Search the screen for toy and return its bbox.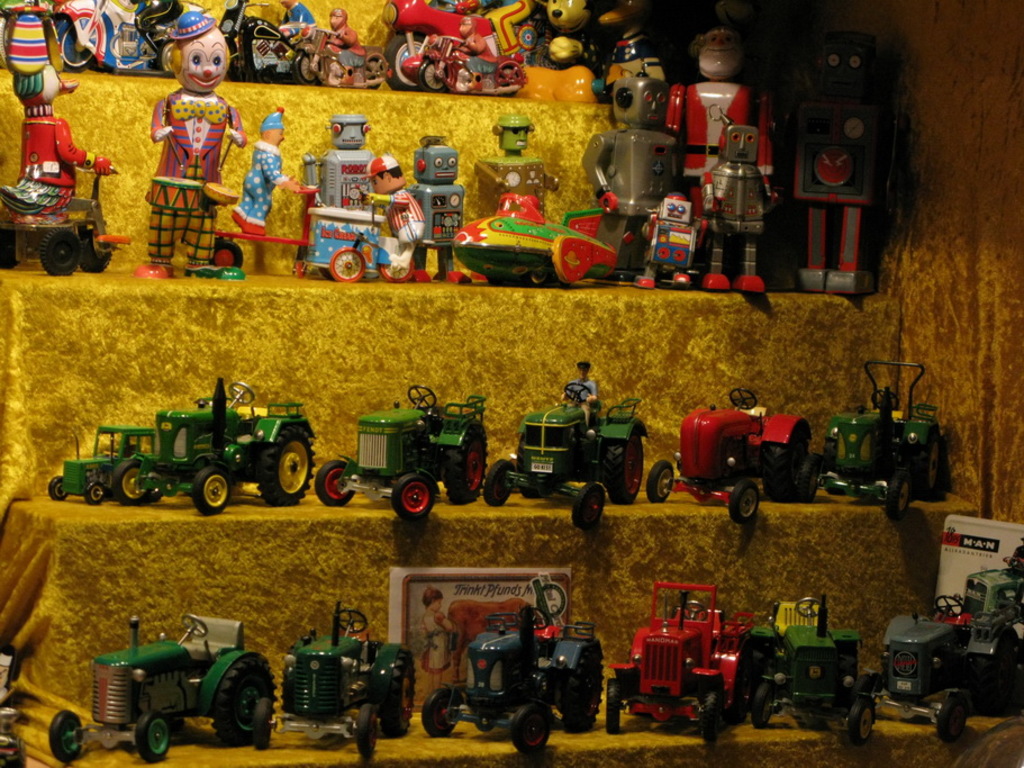
Found: <region>289, 184, 382, 278</region>.
